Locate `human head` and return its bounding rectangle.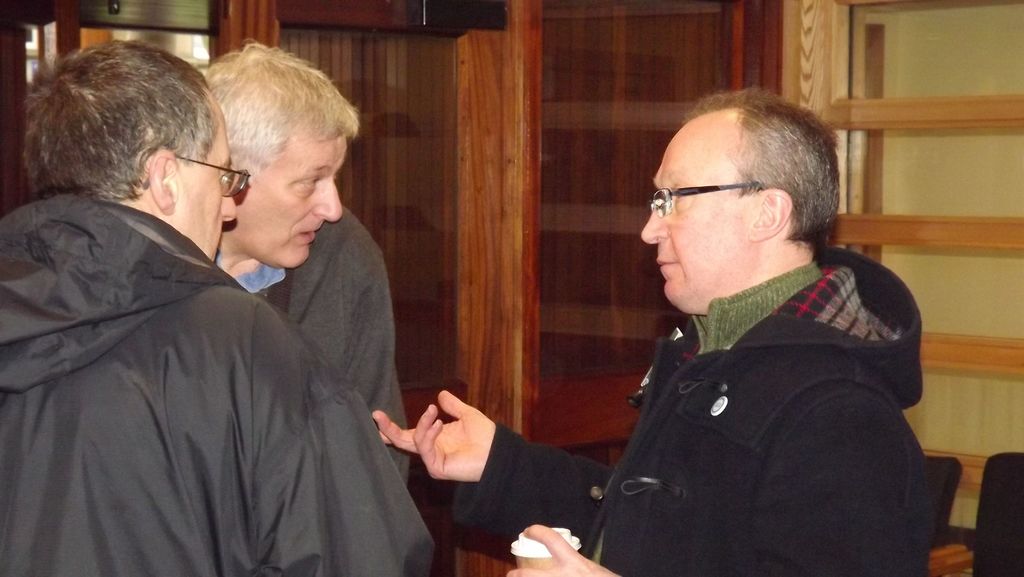
BBox(640, 92, 844, 317).
